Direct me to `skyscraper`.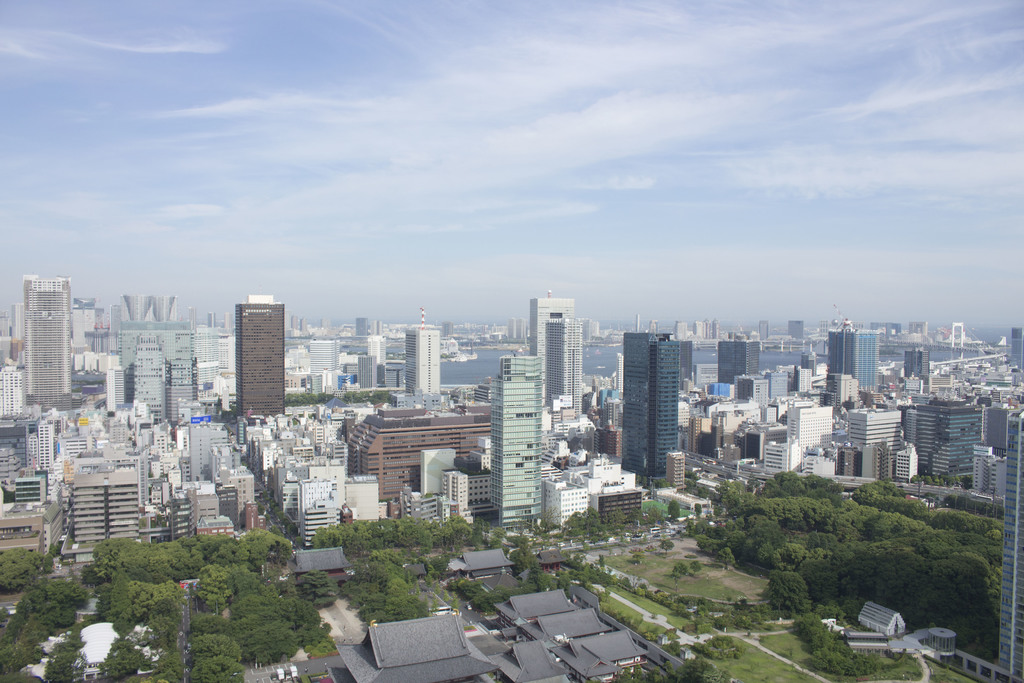
Direction: l=582, t=316, r=601, b=342.
